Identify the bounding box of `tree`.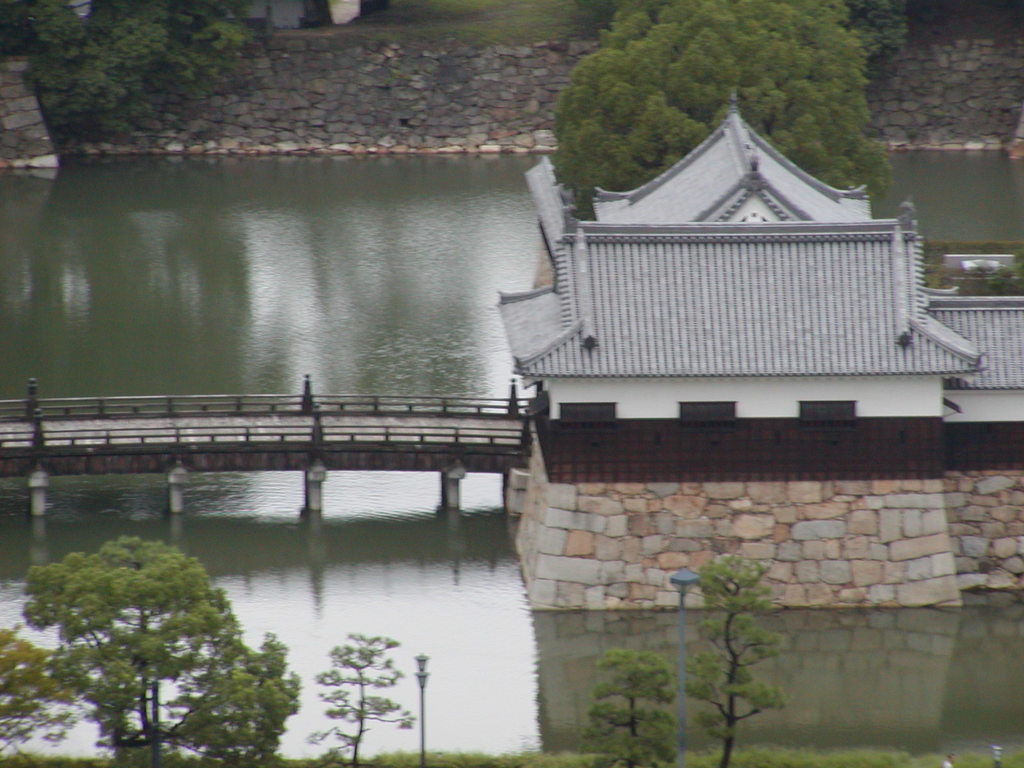
pyautogui.locateOnScreen(13, 531, 302, 767).
